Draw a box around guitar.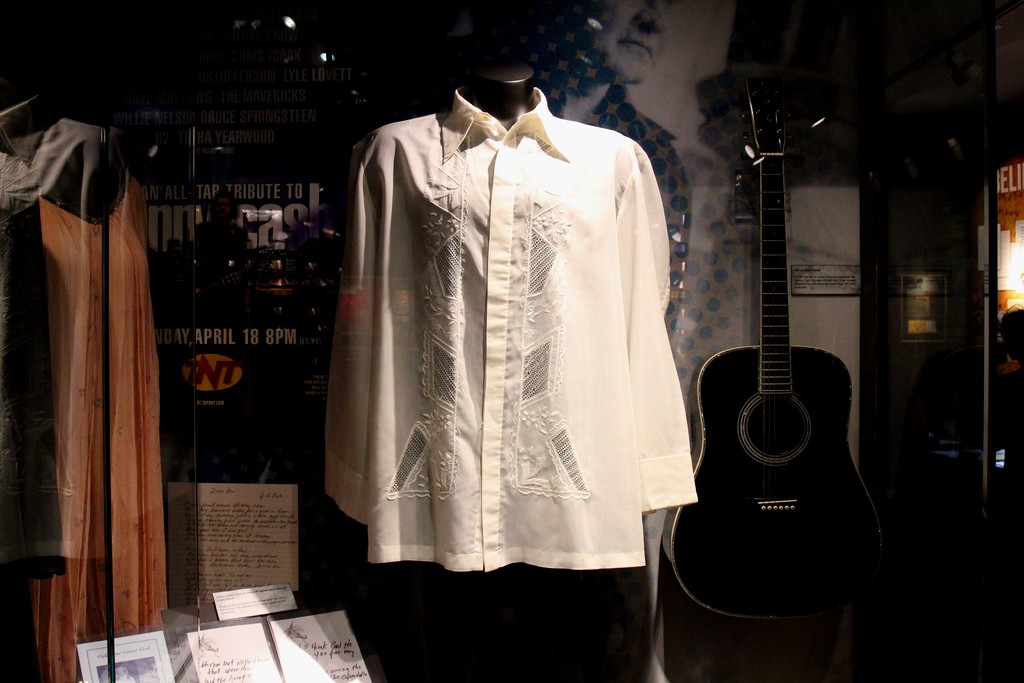
x1=683, y1=67, x2=877, y2=620.
